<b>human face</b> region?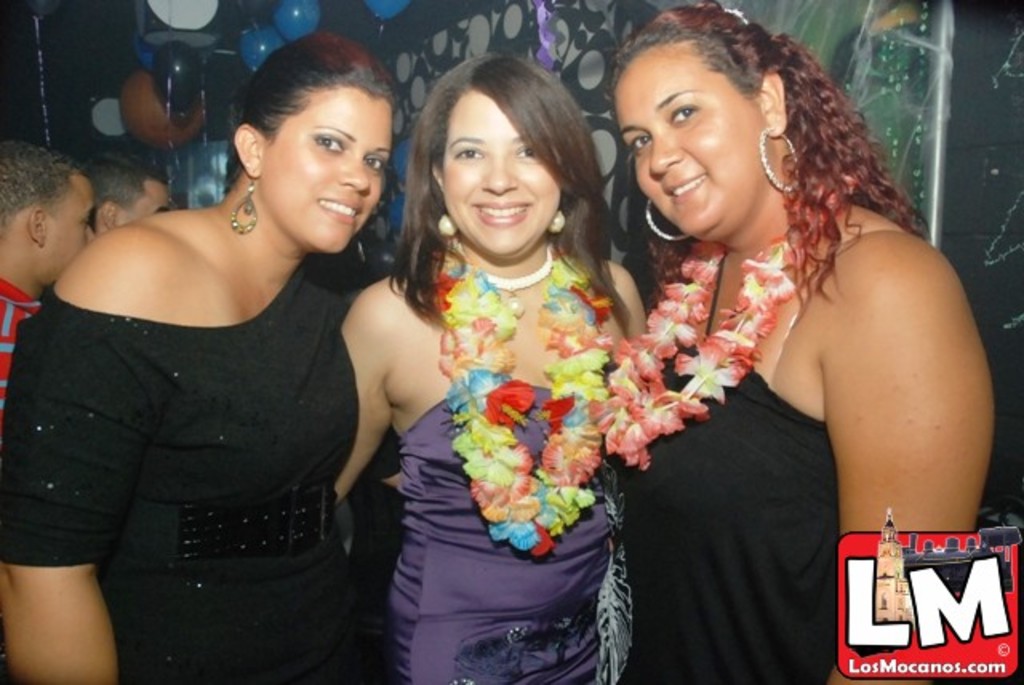
[left=446, top=86, right=563, bottom=258]
